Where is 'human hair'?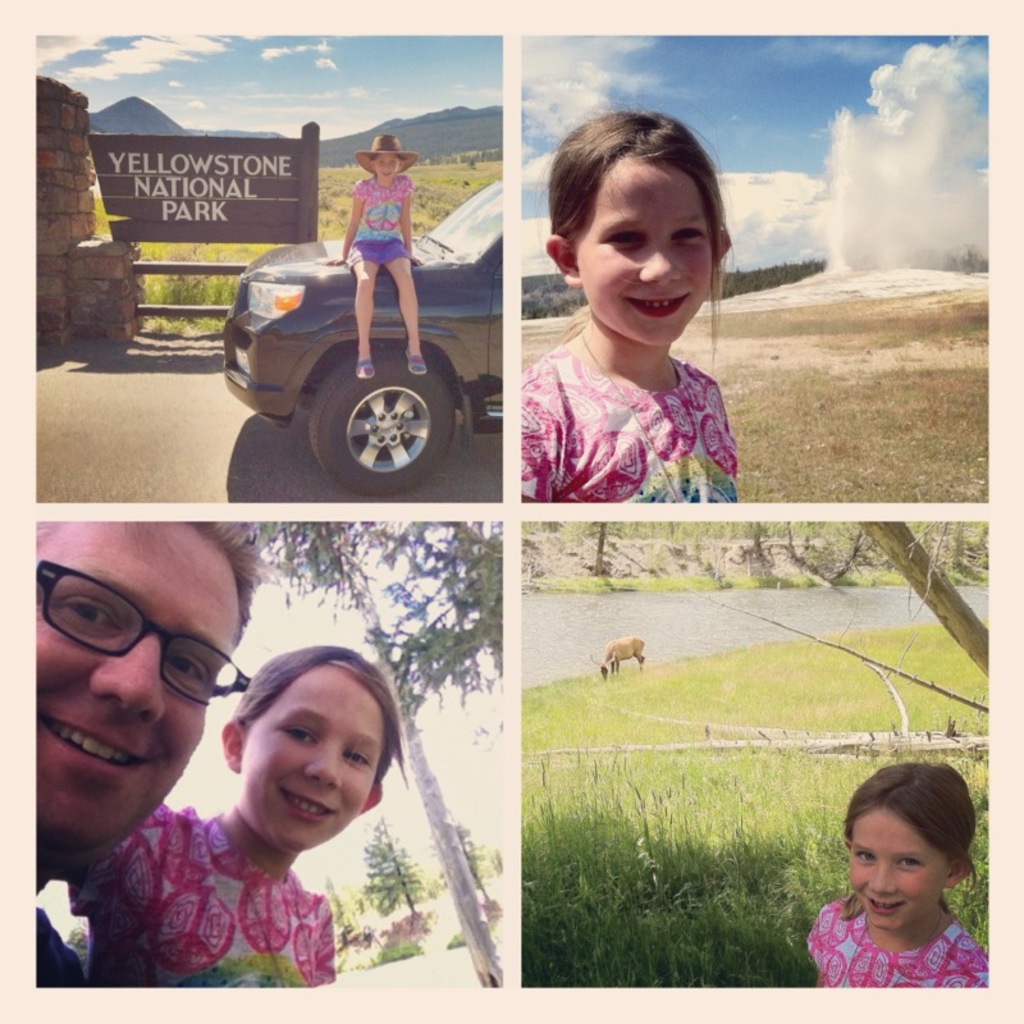
[x1=845, y1=763, x2=973, y2=920].
